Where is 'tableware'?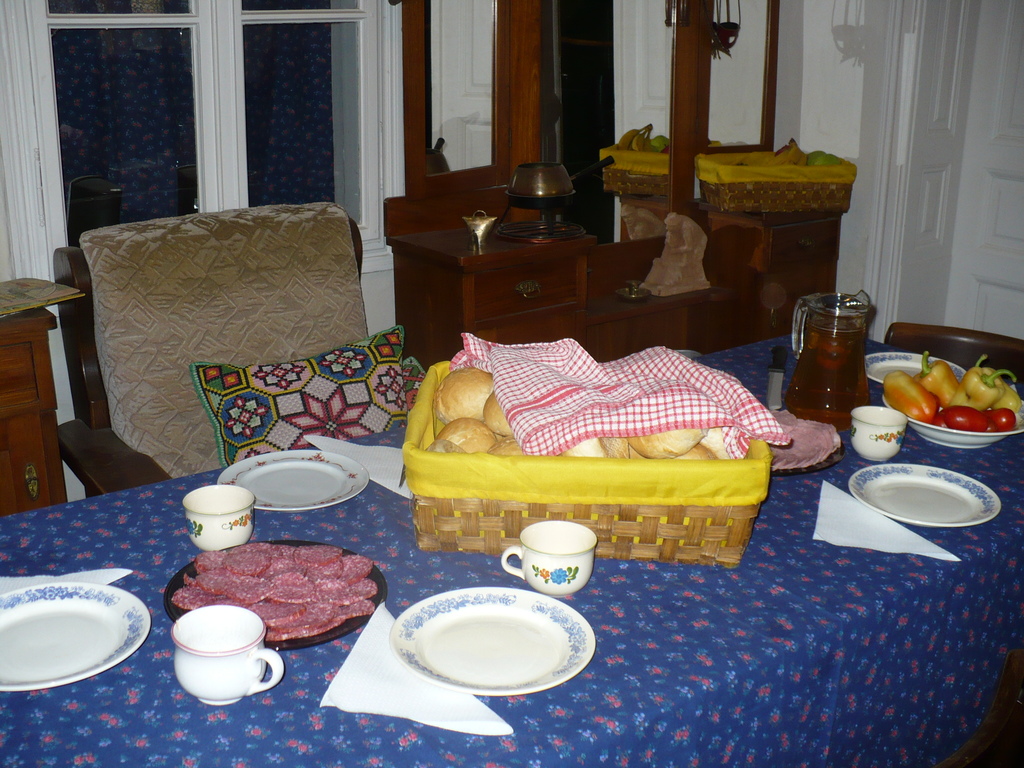
bbox(0, 575, 149, 701).
